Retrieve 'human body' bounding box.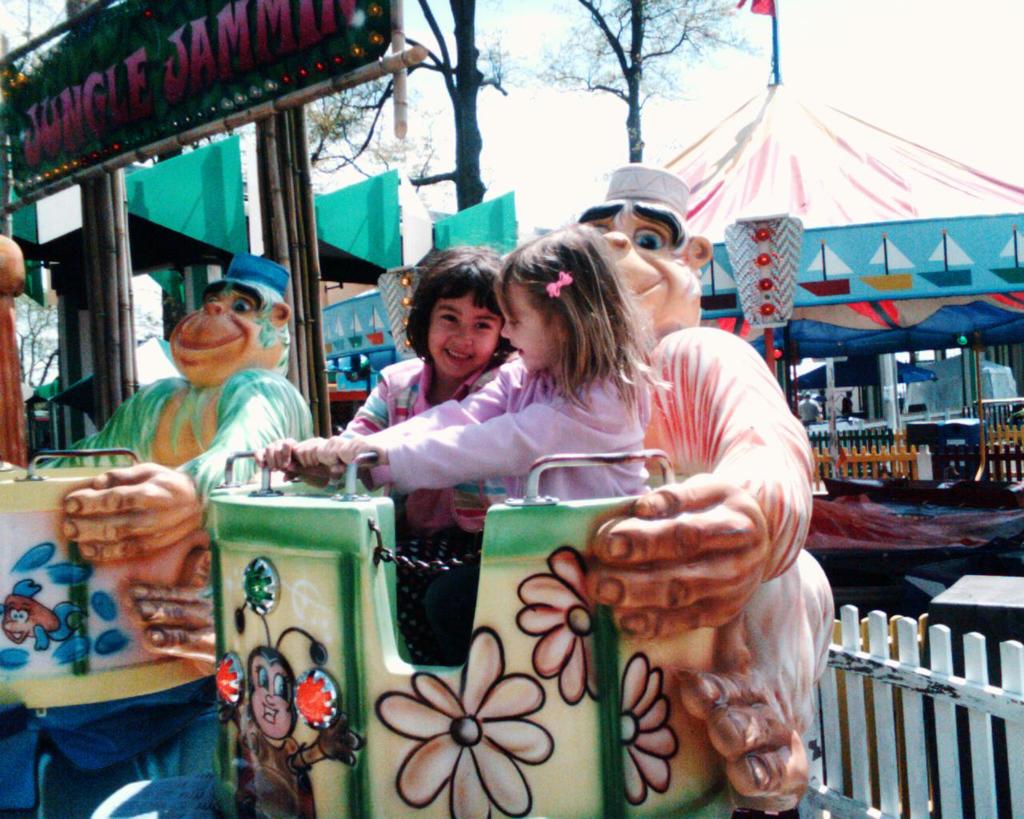
Bounding box: 323 222 672 669.
